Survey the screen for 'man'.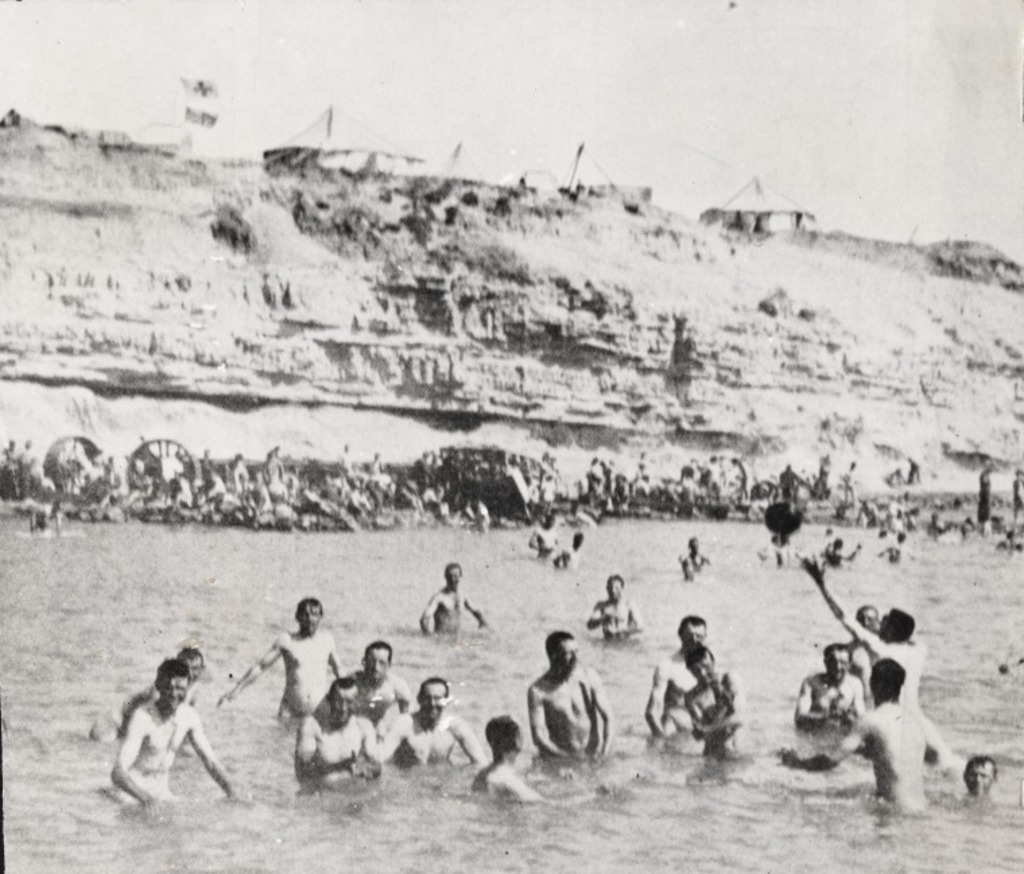
Survey found: (586,574,645,644).
